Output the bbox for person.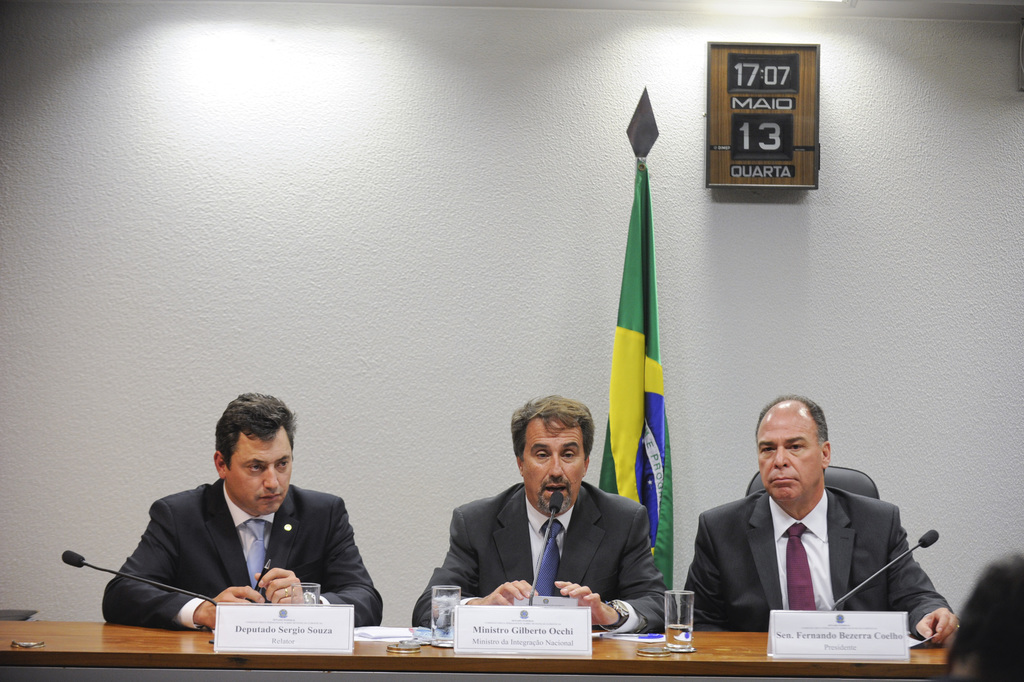
<bbox>99, 391, 389, 631</bbox>.
